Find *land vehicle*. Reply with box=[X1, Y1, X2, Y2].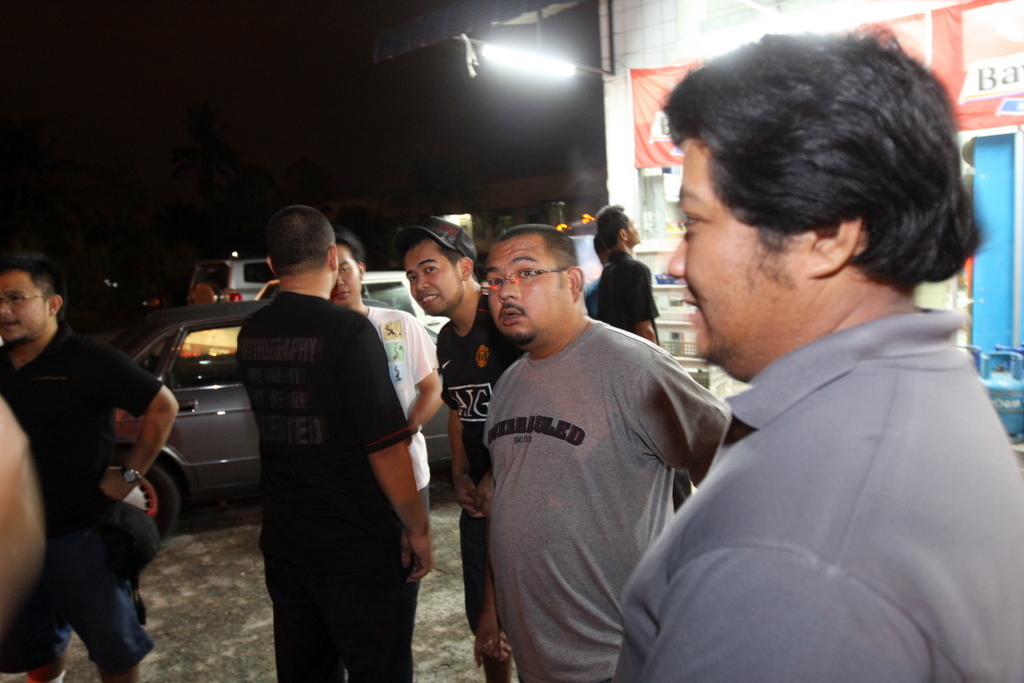
box=[96, 299, 457, 554].
